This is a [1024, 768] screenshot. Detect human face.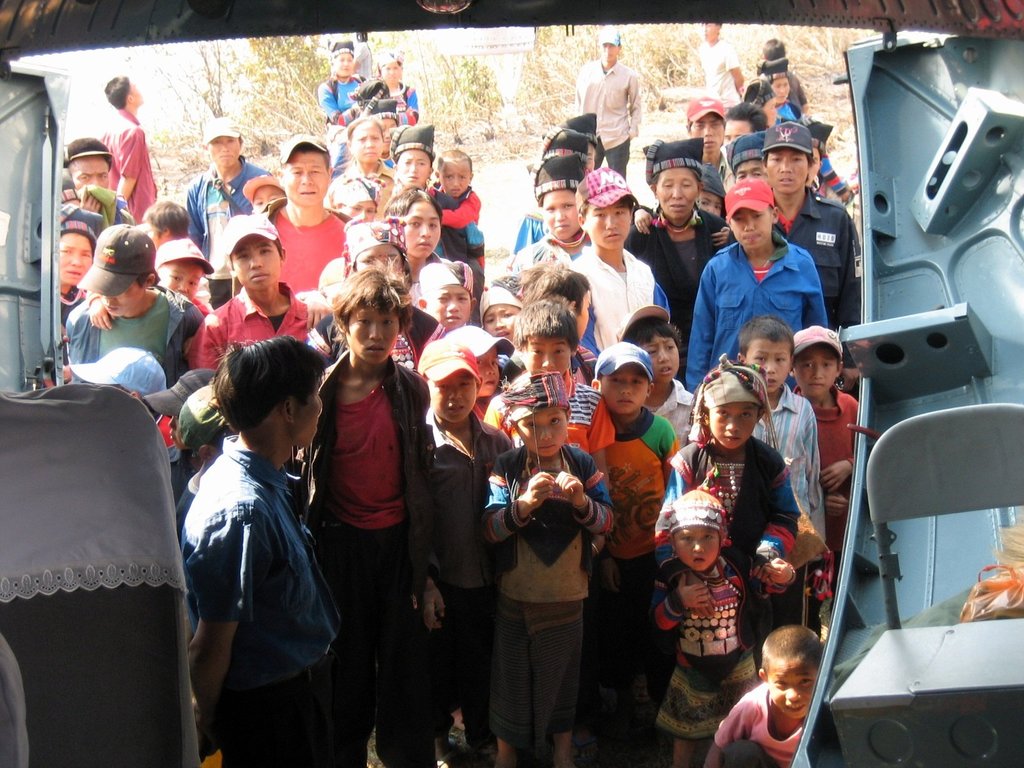
box(294, 388, 332, 445).
